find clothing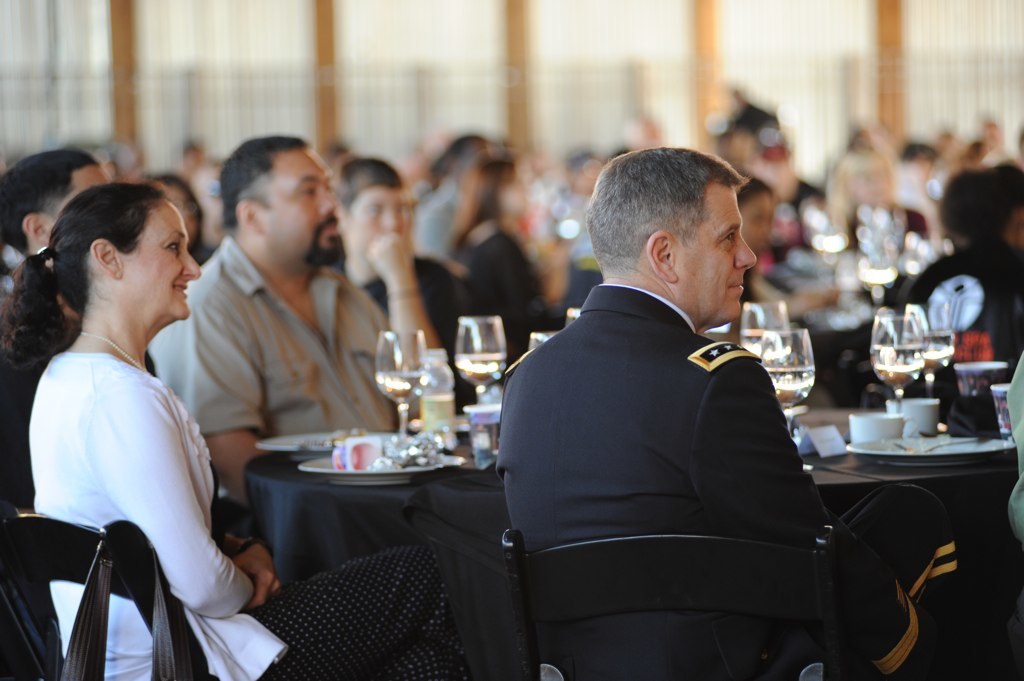
pyautogui.locateOnScreen(33, 355, 471, 680)
